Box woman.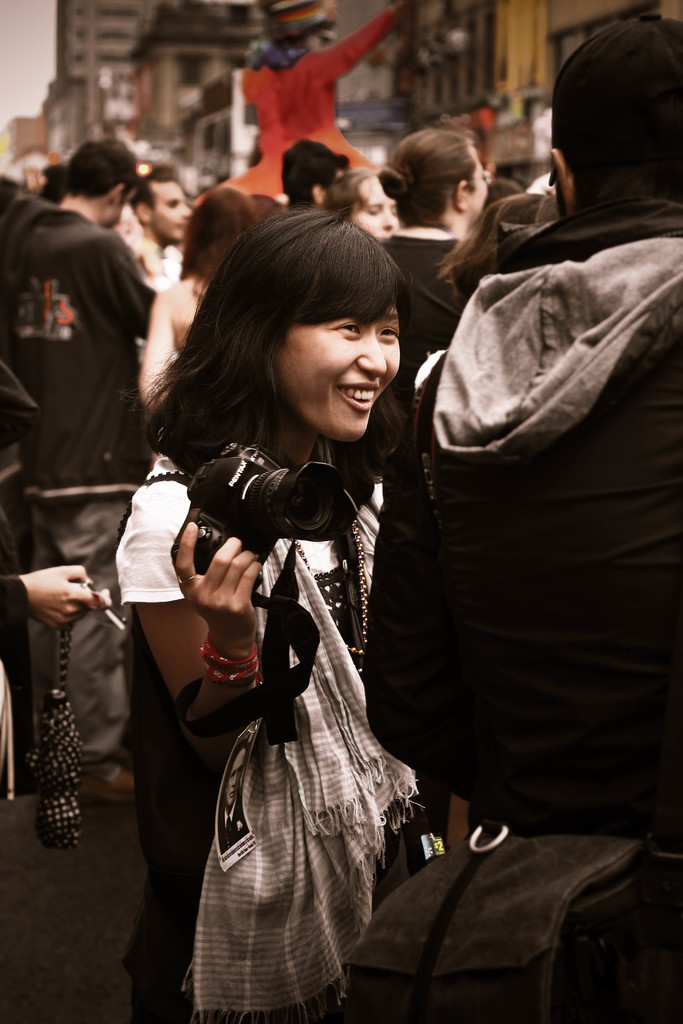
(left=119, top=184, right=444, bottom=1023).
